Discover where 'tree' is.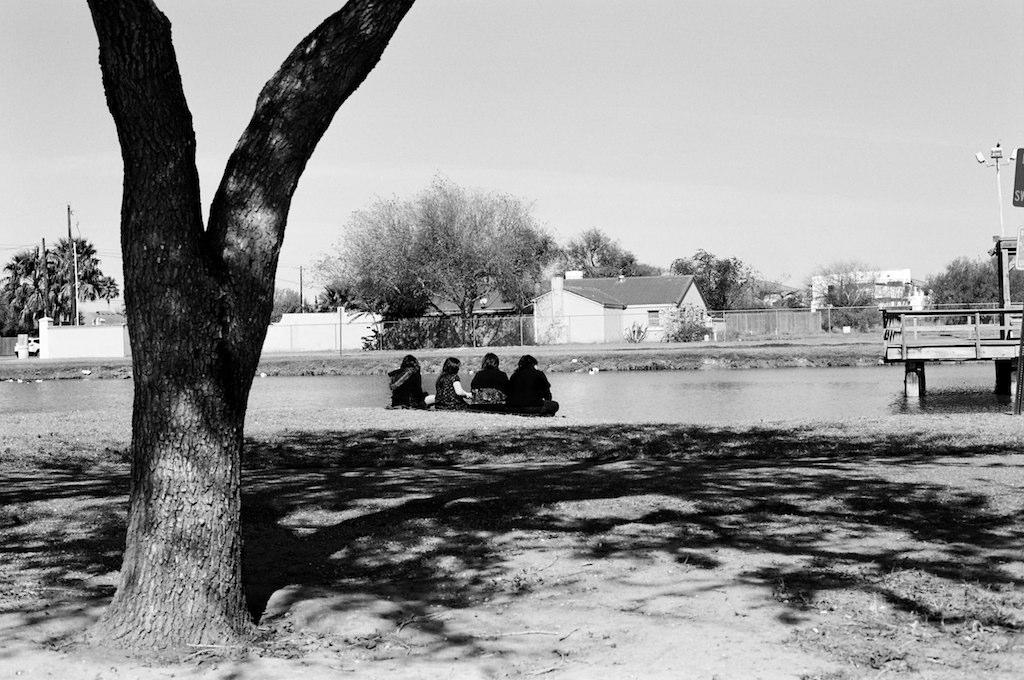
Discovered at l=539, t=224, r=638, b=289.
